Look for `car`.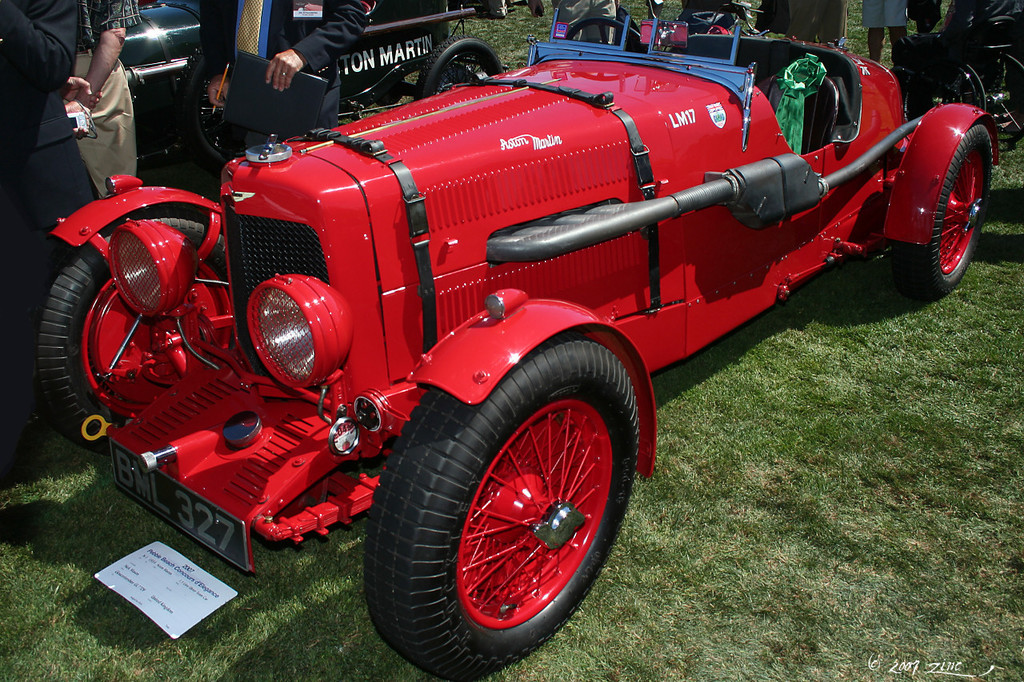
Found: (891, 0, 1023, 148).
